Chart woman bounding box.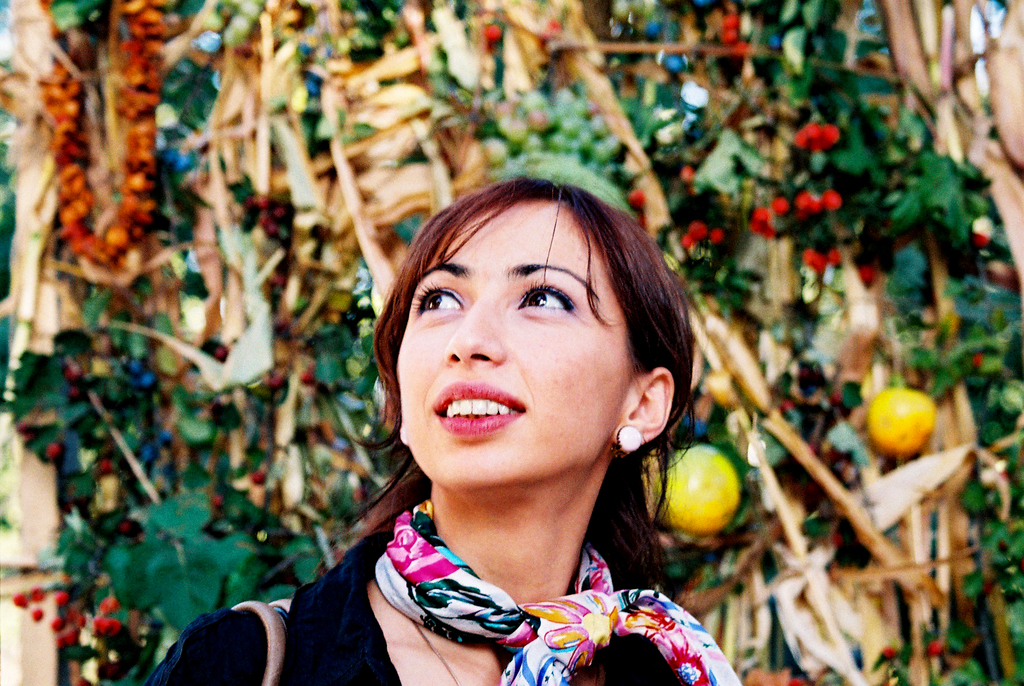
Charted: 169:144:755:667.
